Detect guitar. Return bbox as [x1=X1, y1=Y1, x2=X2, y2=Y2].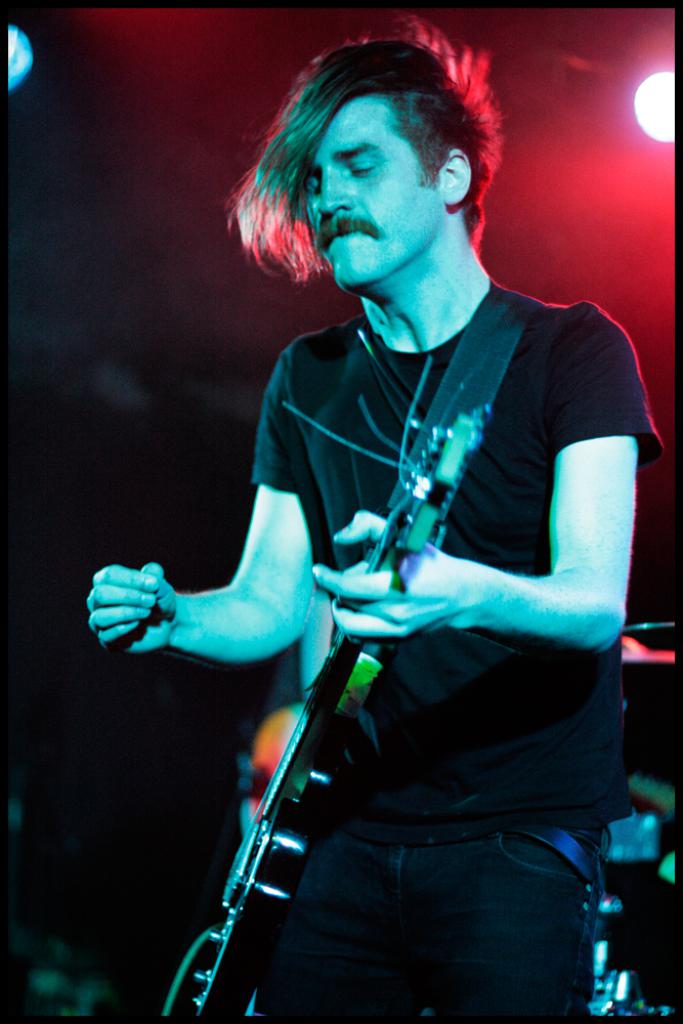
[x1=148, y1=321, x2=477, y2=1023].
